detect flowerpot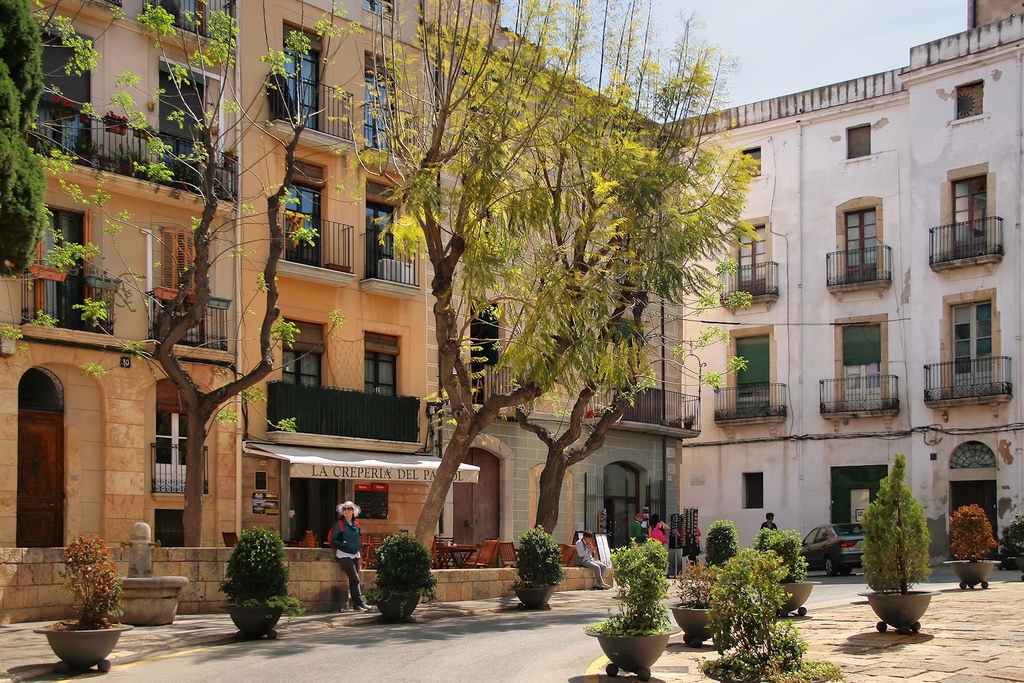
bbox=(757, 577, 817, 613)
